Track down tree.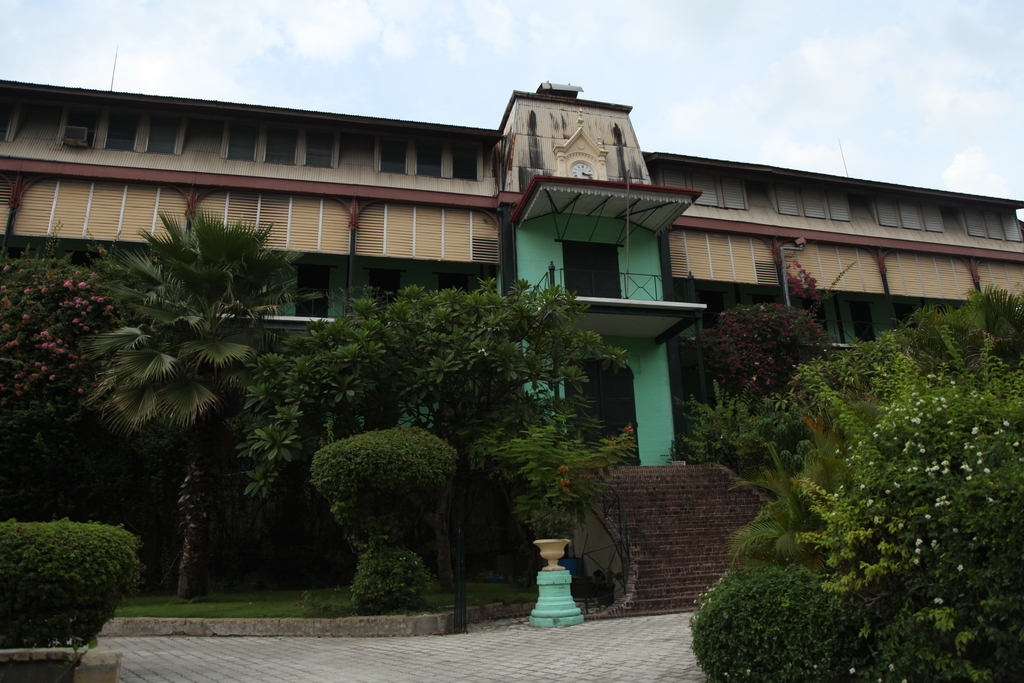
Tracked to l=236, t=275, r=607, b=648.
